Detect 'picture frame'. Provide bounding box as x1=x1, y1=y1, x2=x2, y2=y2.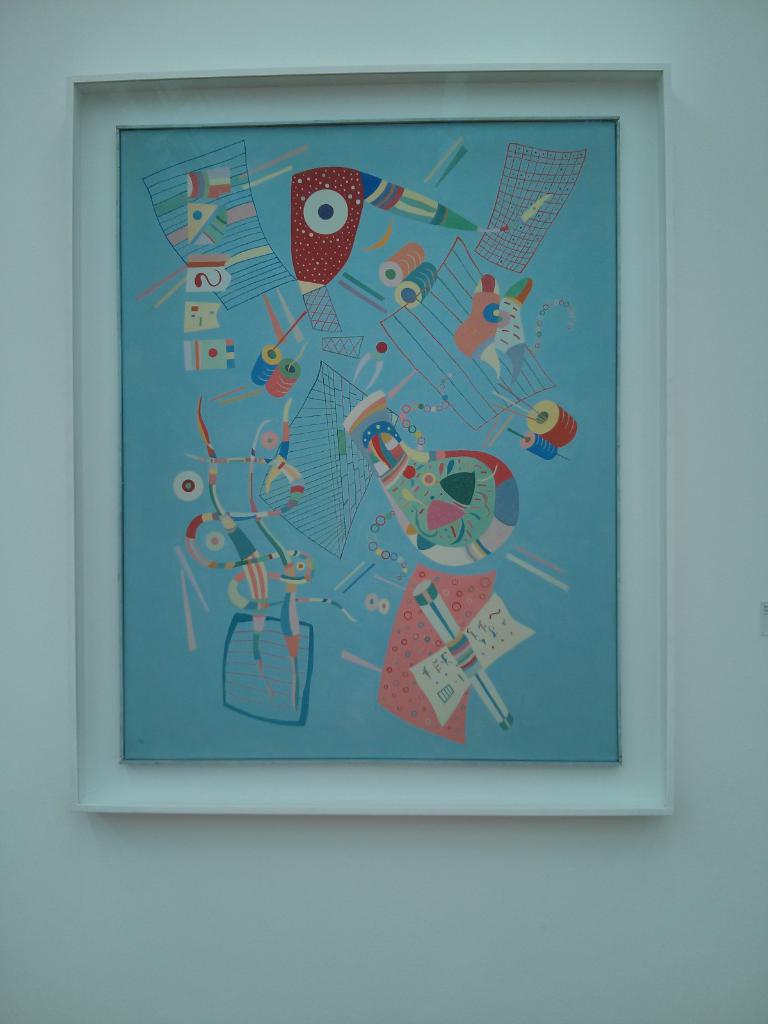
x1=65, y1=62, x2=672, y2=815.
